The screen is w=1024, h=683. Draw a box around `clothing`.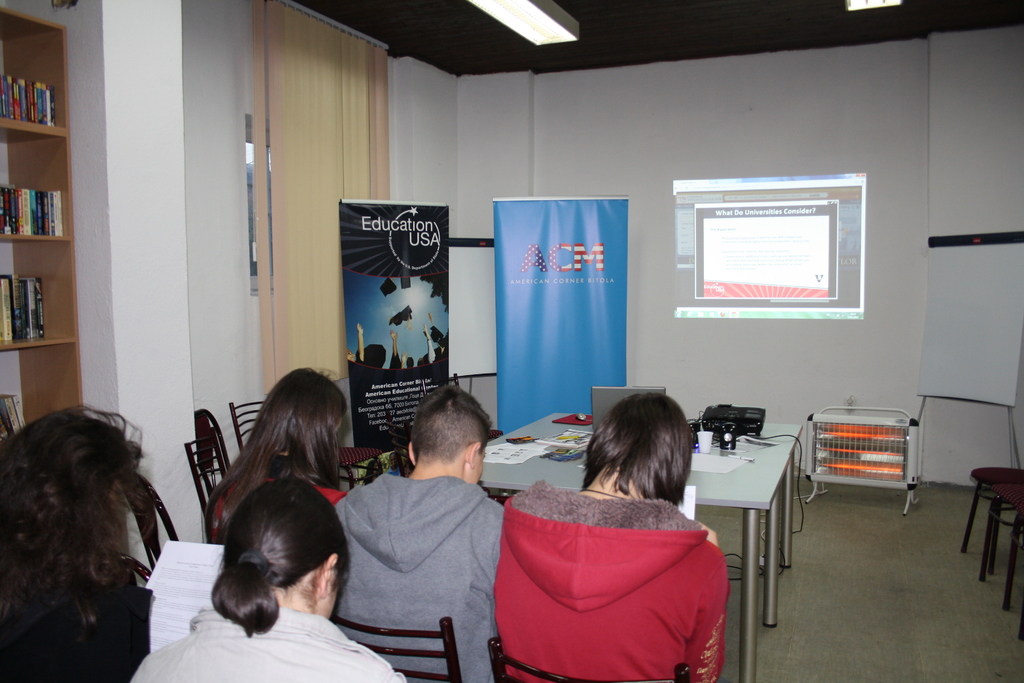
(131,602,409,682).
